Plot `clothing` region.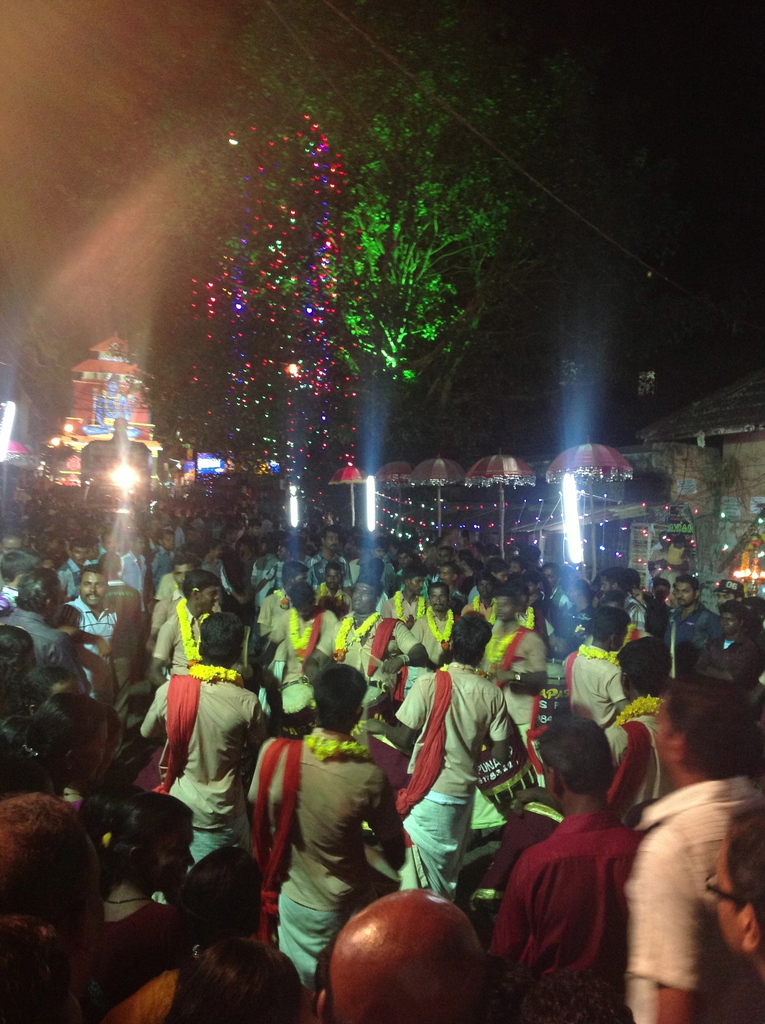
Plotted at rect(600, 722, 668, 829).
